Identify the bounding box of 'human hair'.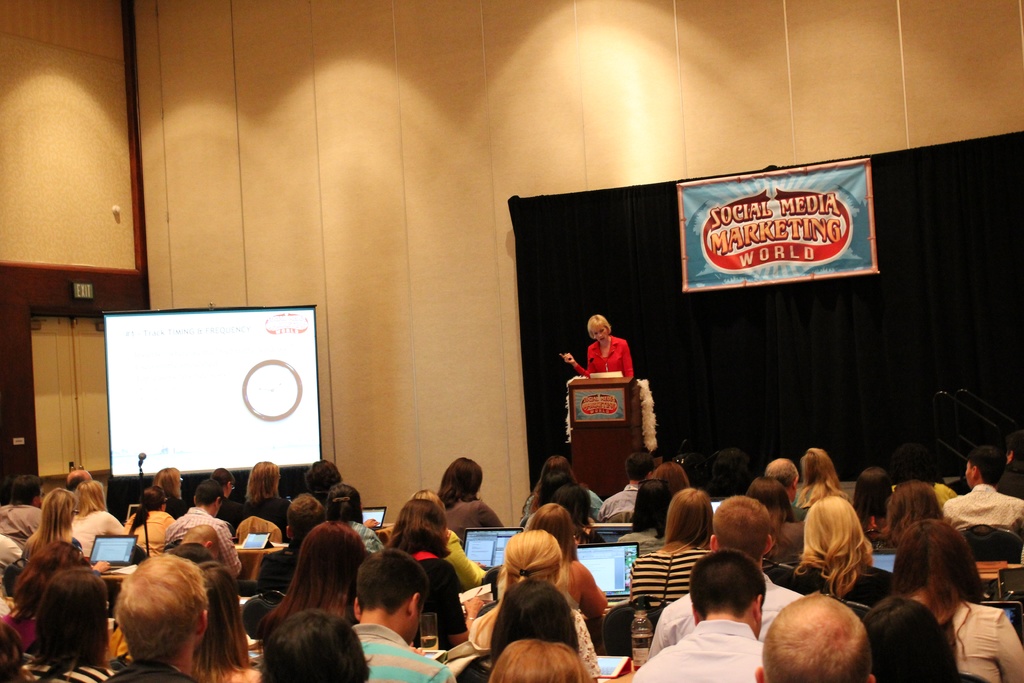
region(891, 520, 984, 661).
